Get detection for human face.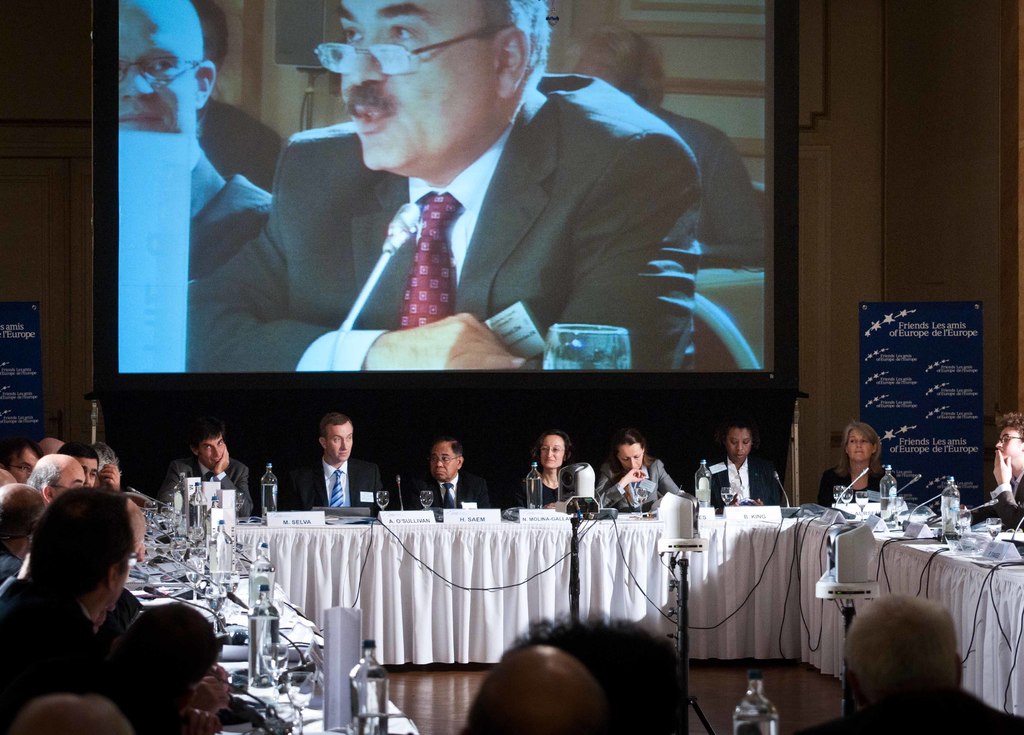
Detection: crop(76, 460, 99, 486).
